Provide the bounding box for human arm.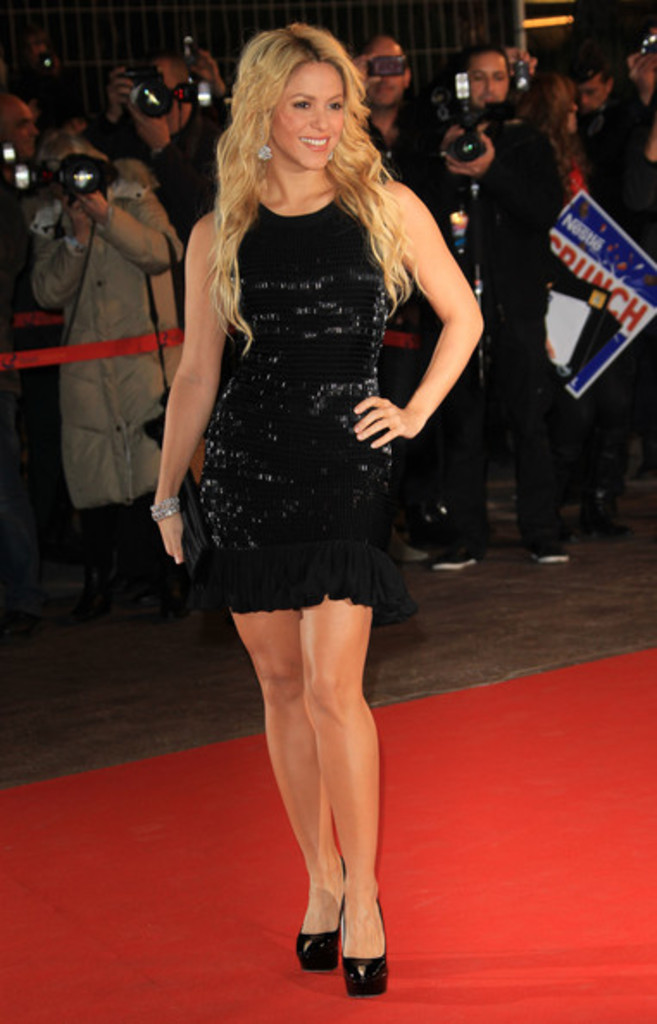
Rect(74, 174, 185, 271).
